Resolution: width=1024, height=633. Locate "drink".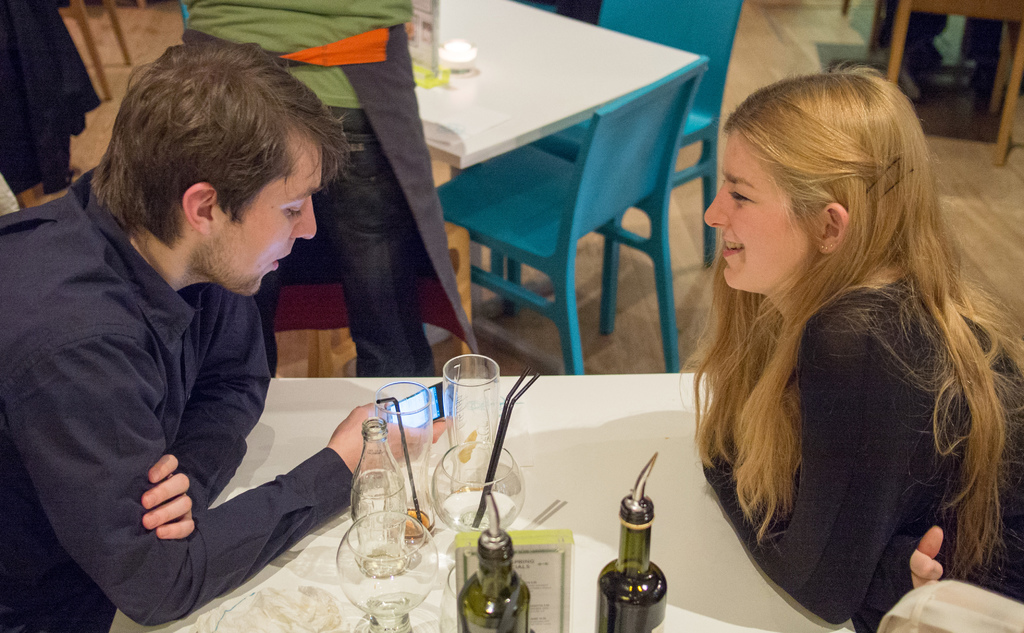
(left=601, top=478, right=662, bottom=632).
